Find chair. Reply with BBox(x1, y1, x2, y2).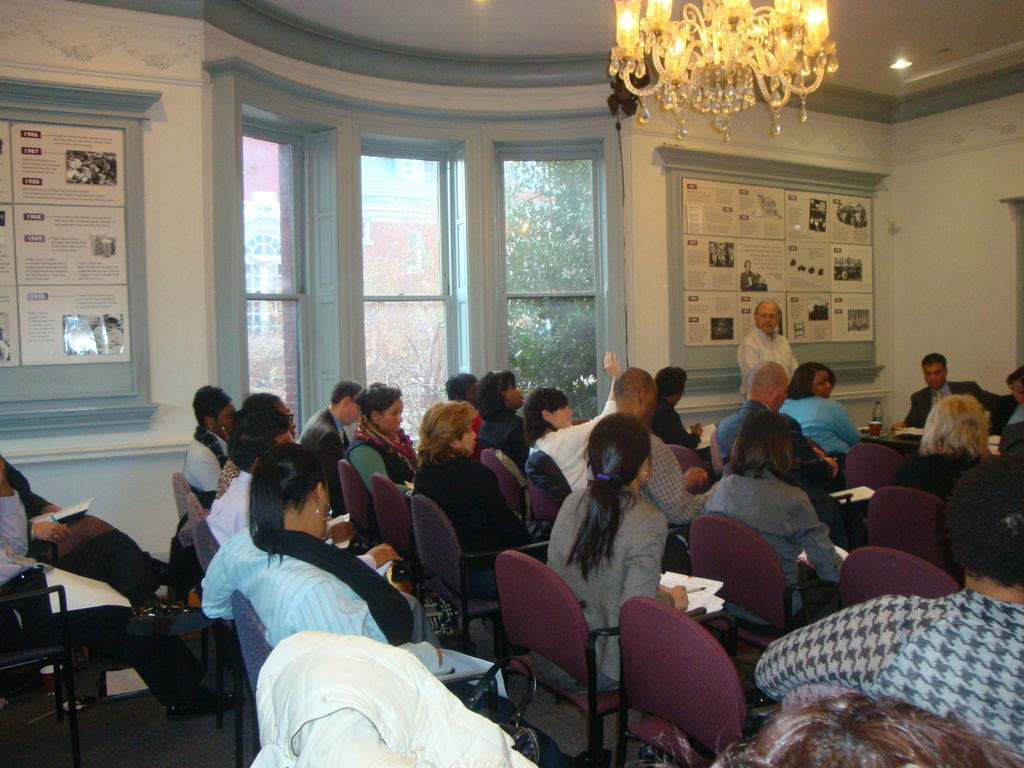
BBox(856, 495, 948, 550).
